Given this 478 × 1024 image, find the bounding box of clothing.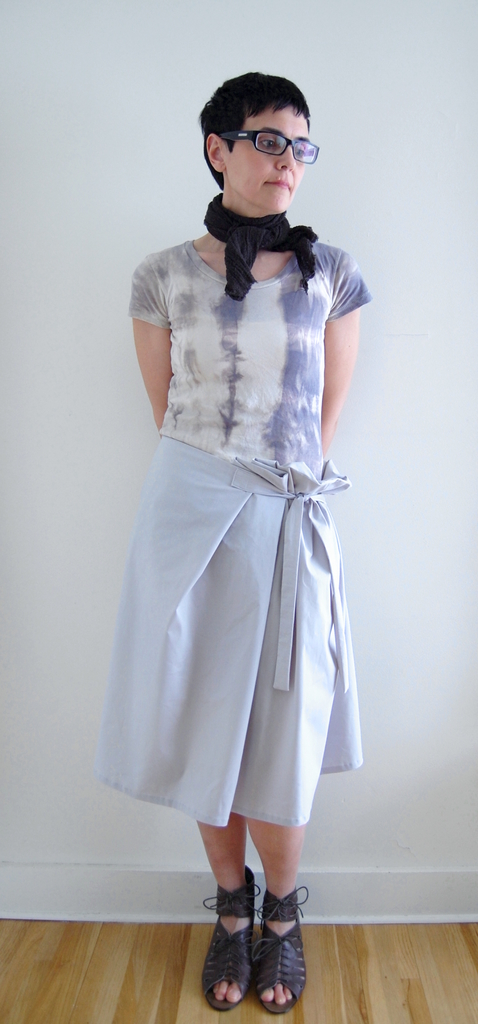
x1=89, y1=193, x2=372, y2=831.
